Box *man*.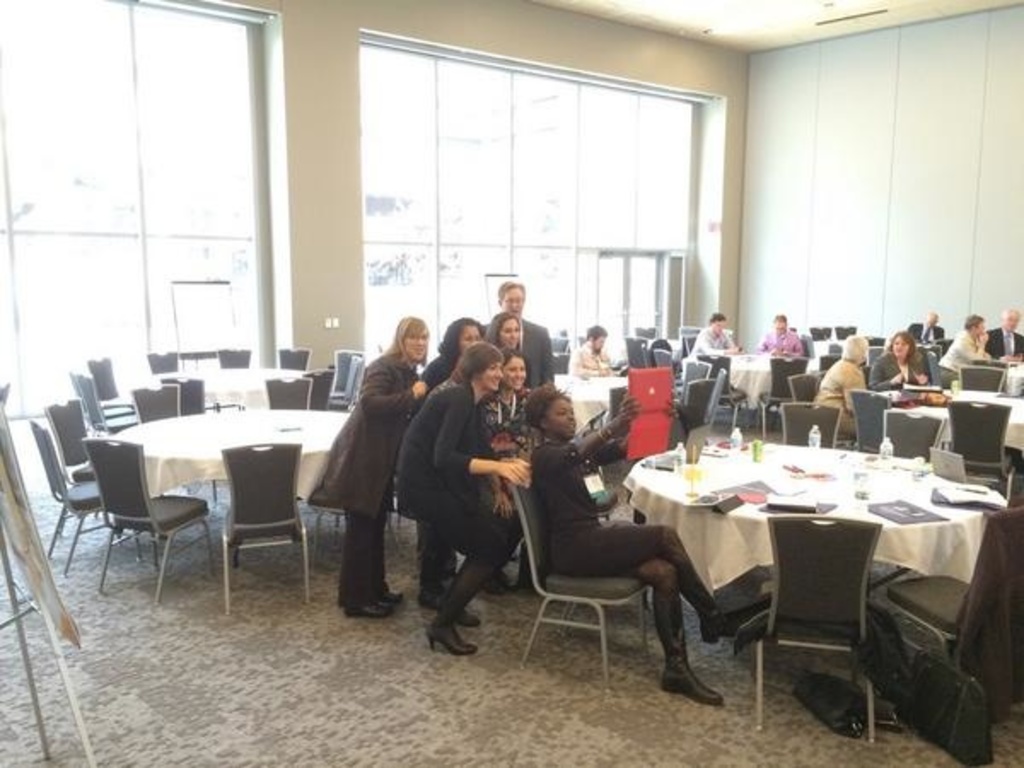
x1=567, y1=323, x2=626, y2=379.
